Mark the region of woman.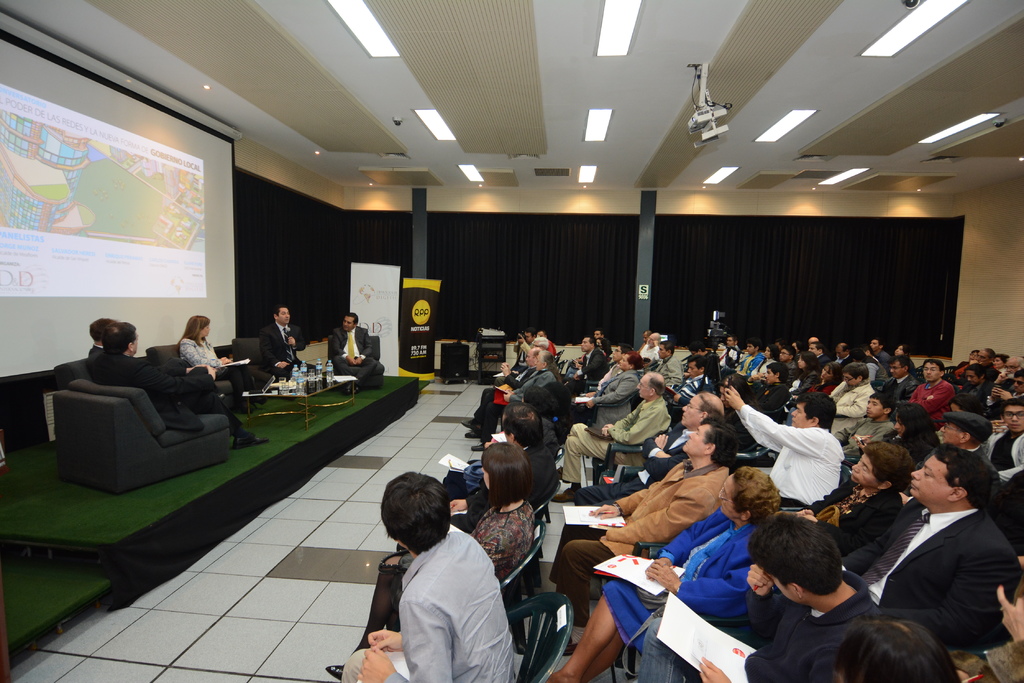
Region: BBox(328, 440, 540, 682).
